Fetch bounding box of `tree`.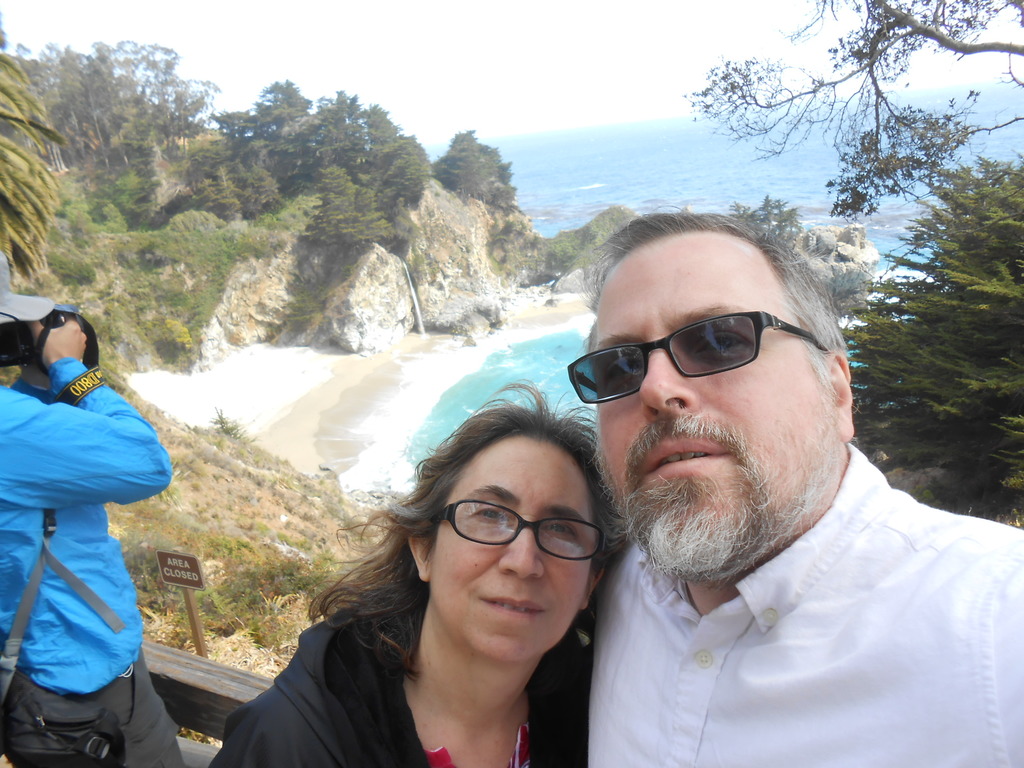
Bbox: (x1=681, y1=0, x2=1023, y2=222).
